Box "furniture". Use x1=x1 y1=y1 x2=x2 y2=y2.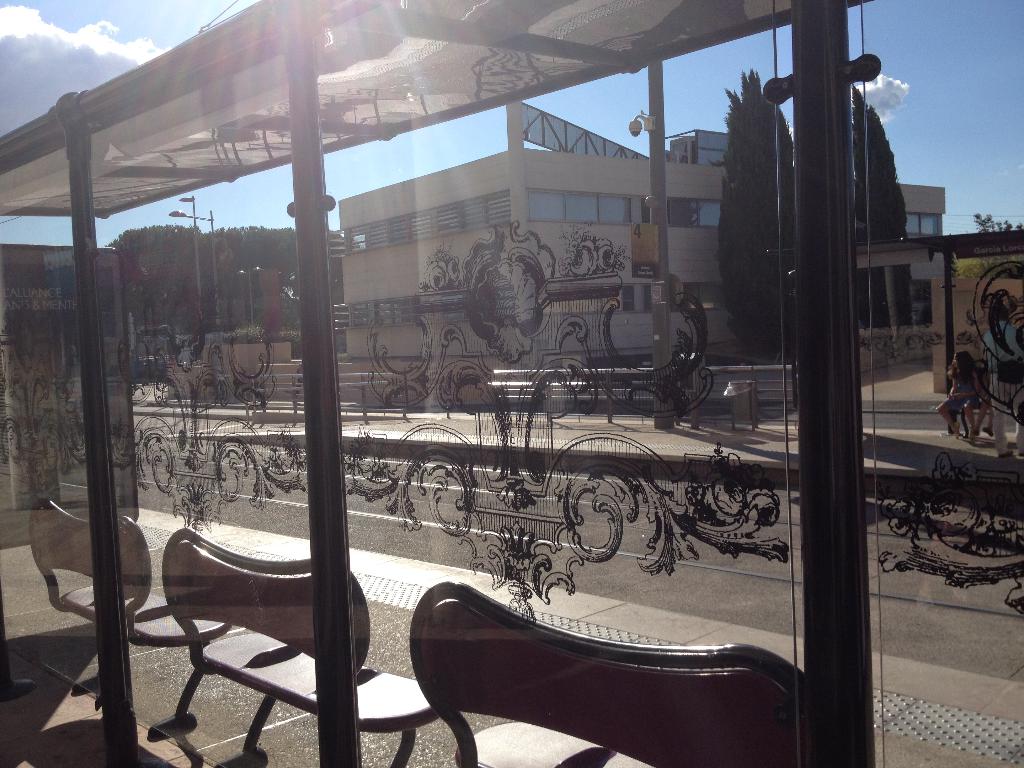
x1=412 y1=584 x2=806 y2=767.
